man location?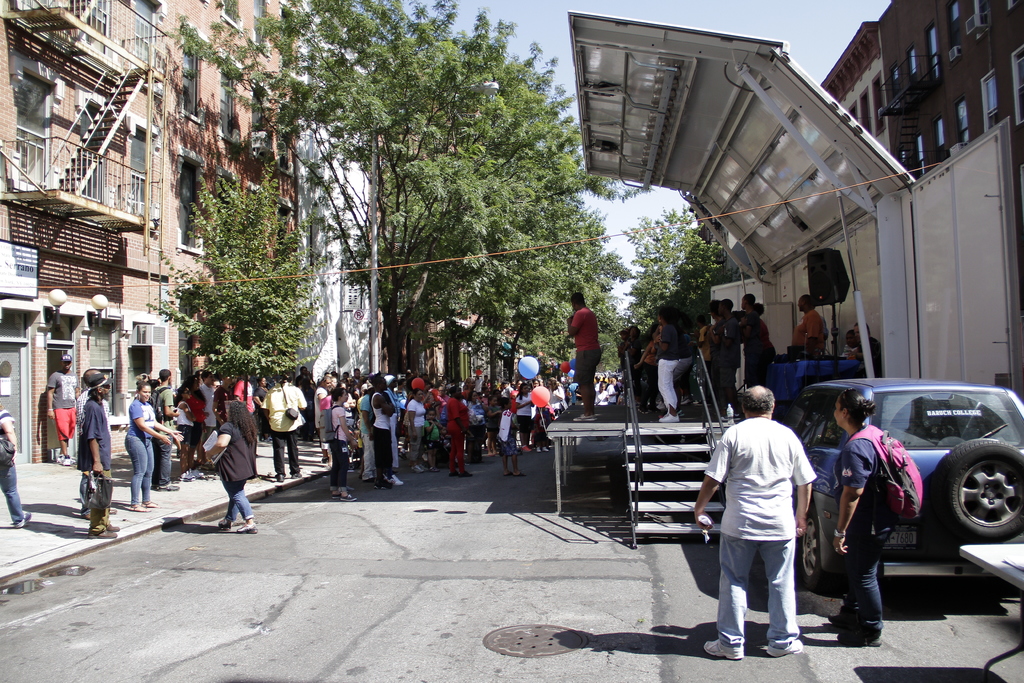
311:374:333:463
